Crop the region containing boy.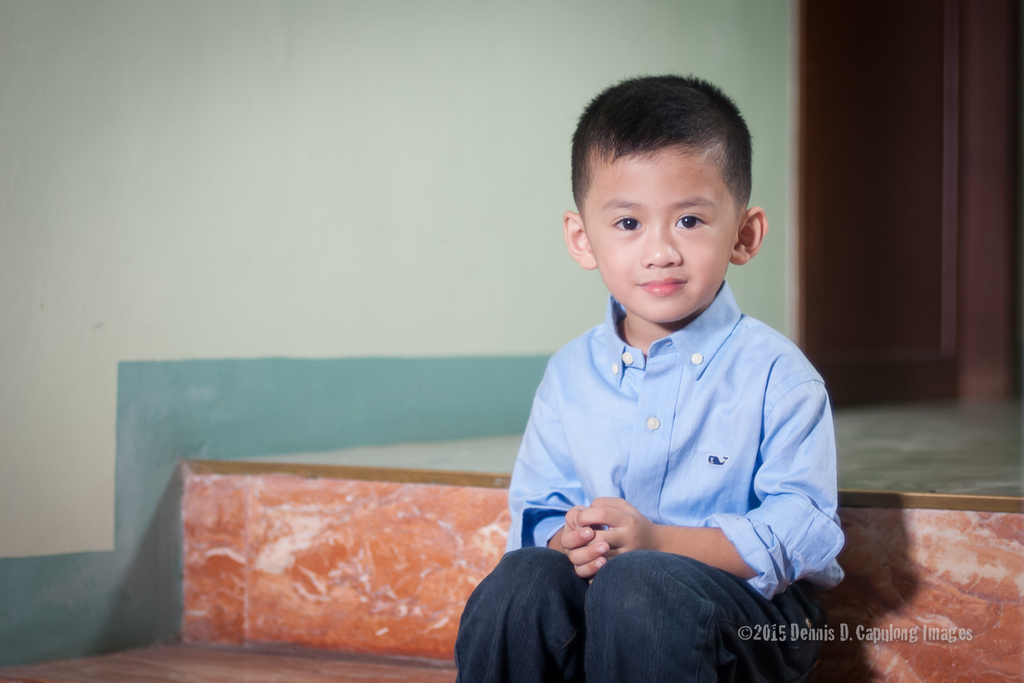
Crop region: [451, 79, 850, 682].
